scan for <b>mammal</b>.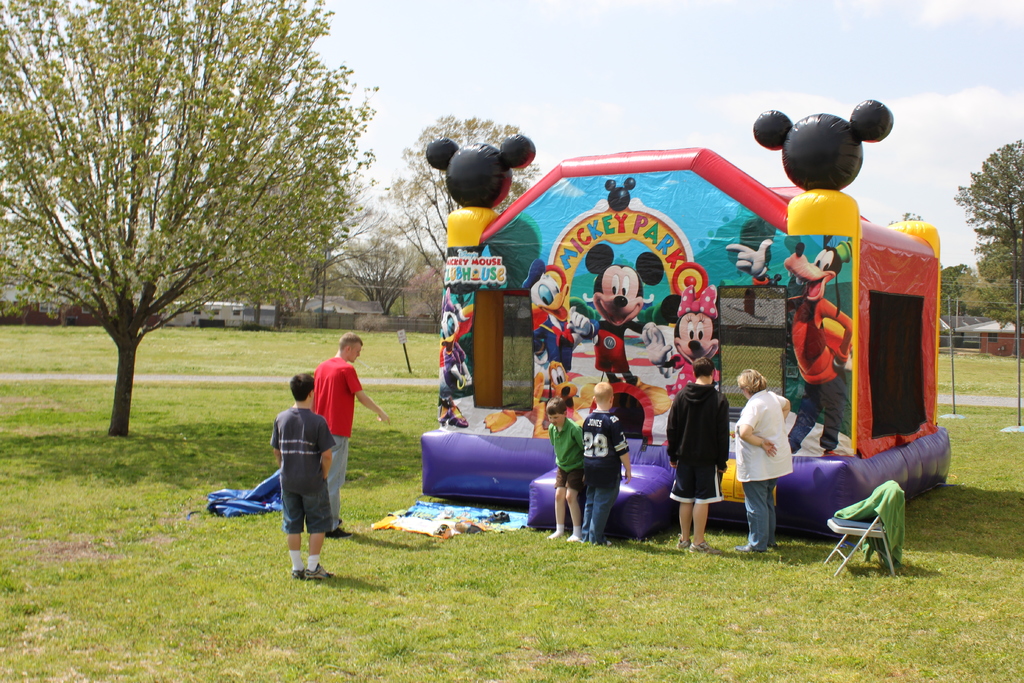
Scan result: rect(265, 369, 336, 587).
